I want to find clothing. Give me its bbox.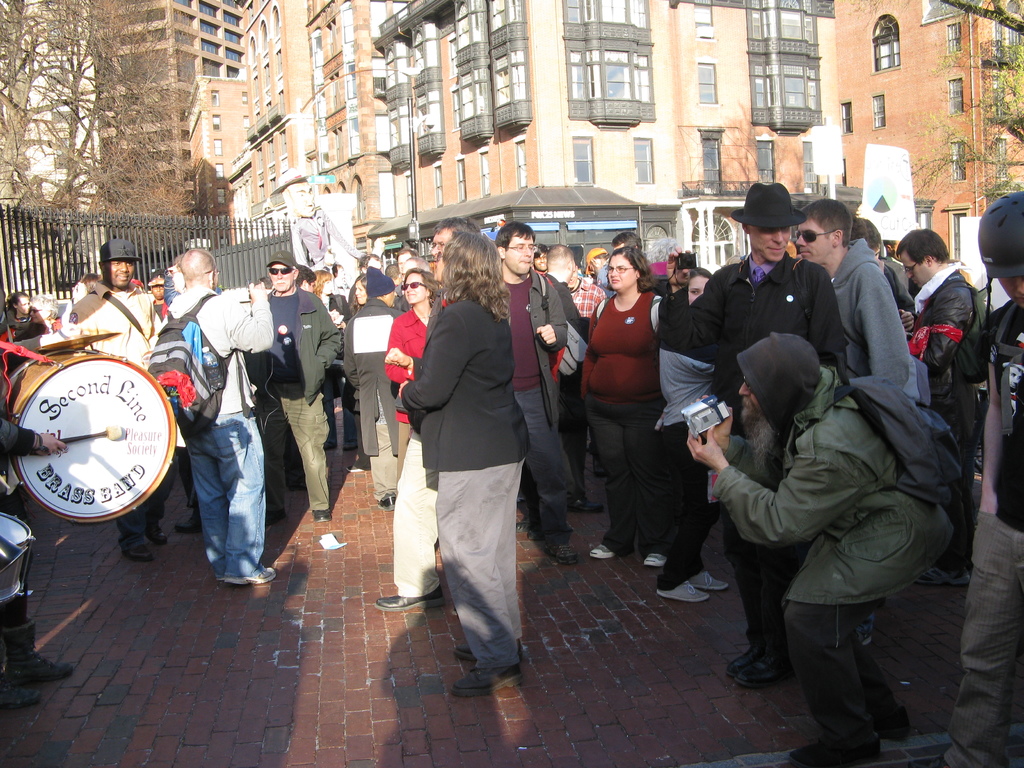
rect(341, 295, 404, 500).
